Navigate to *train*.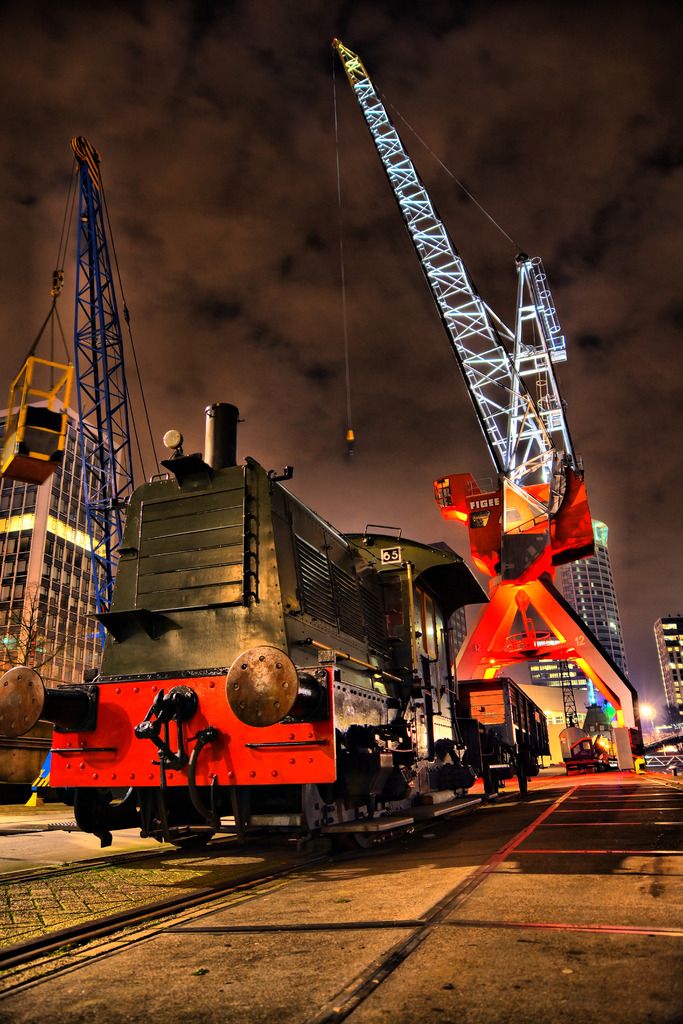
Navigation target: x1=29, y1=395, x2=545, y2=853.
